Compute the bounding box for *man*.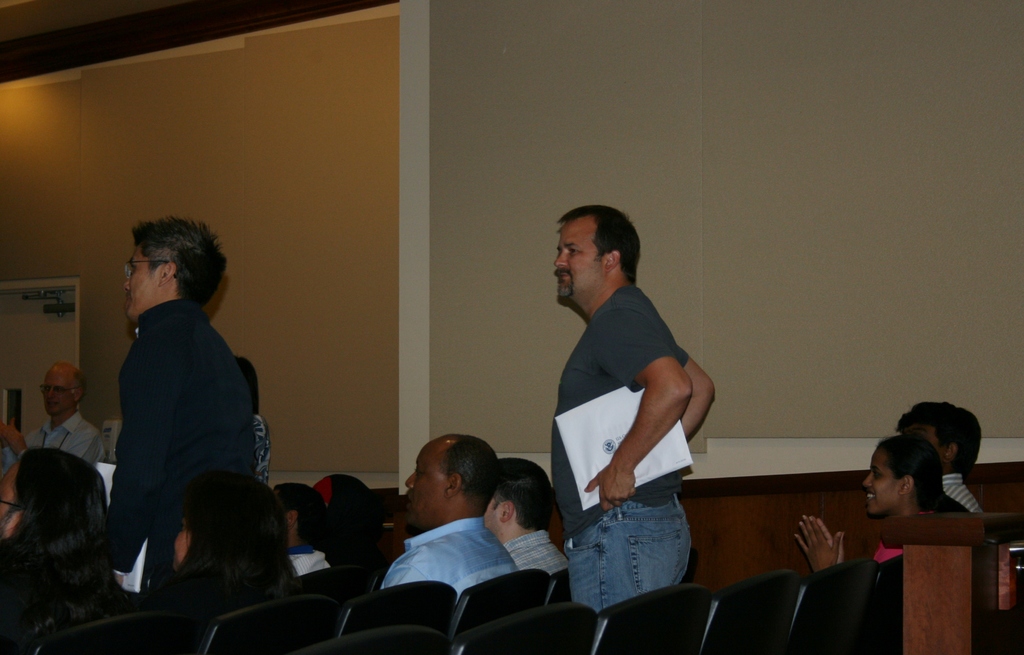
Rect(480, 459, 570, 576).
